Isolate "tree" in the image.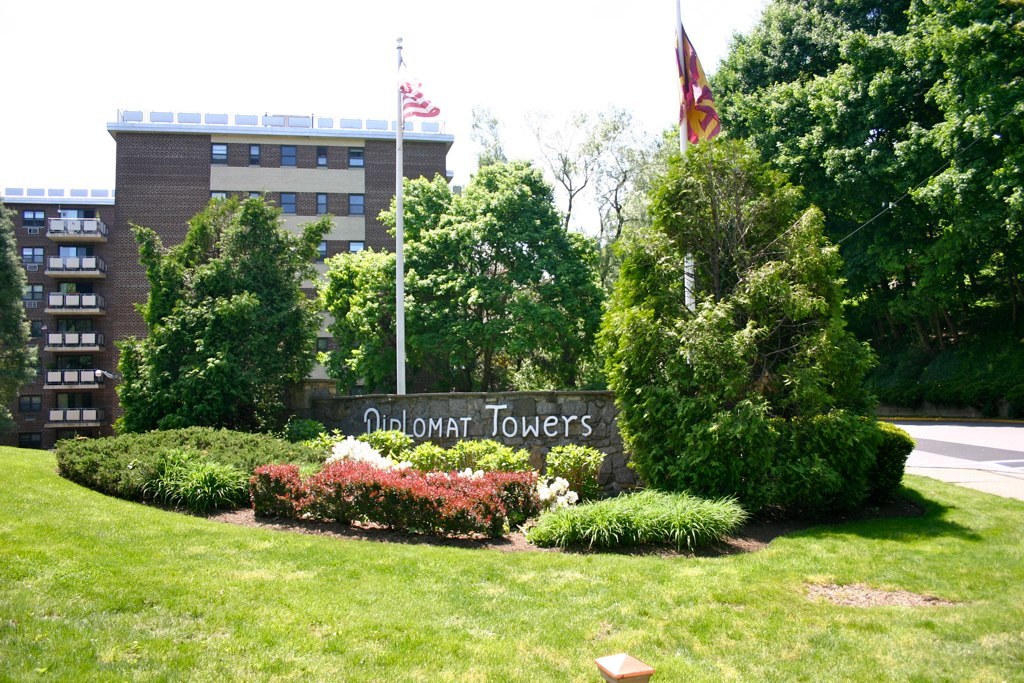
Isolated region: <bbox>714, 0, 1023, 413</bbox>.
